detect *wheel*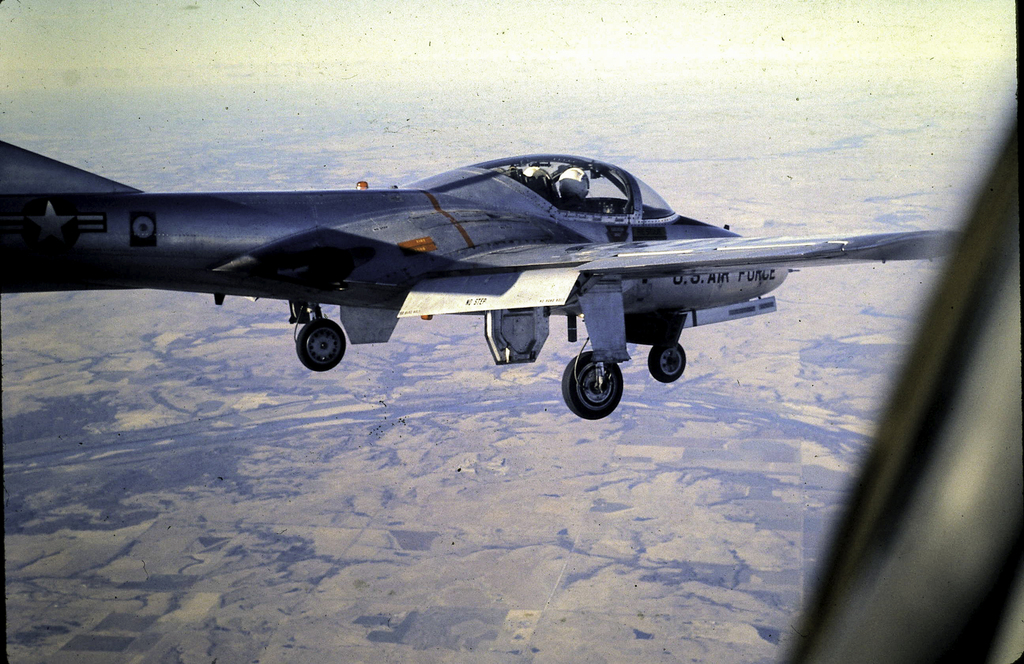
crop(648, 343, 686, 384)
